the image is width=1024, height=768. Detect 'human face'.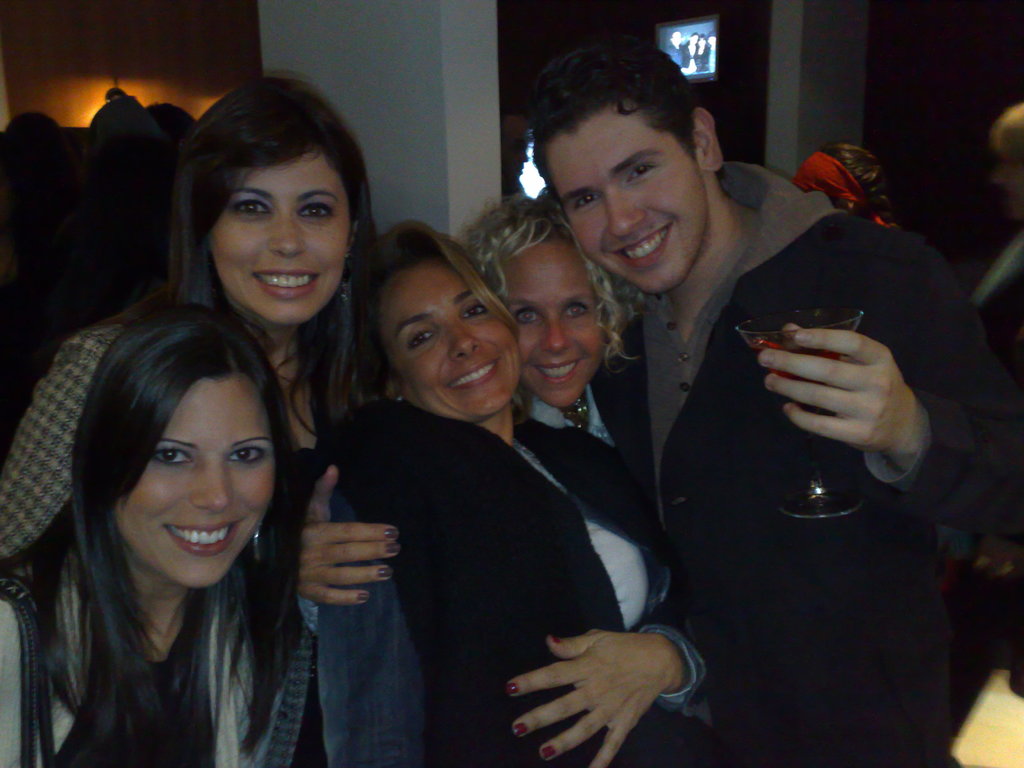
Detection: BBox(499, 236, 605, 404).
